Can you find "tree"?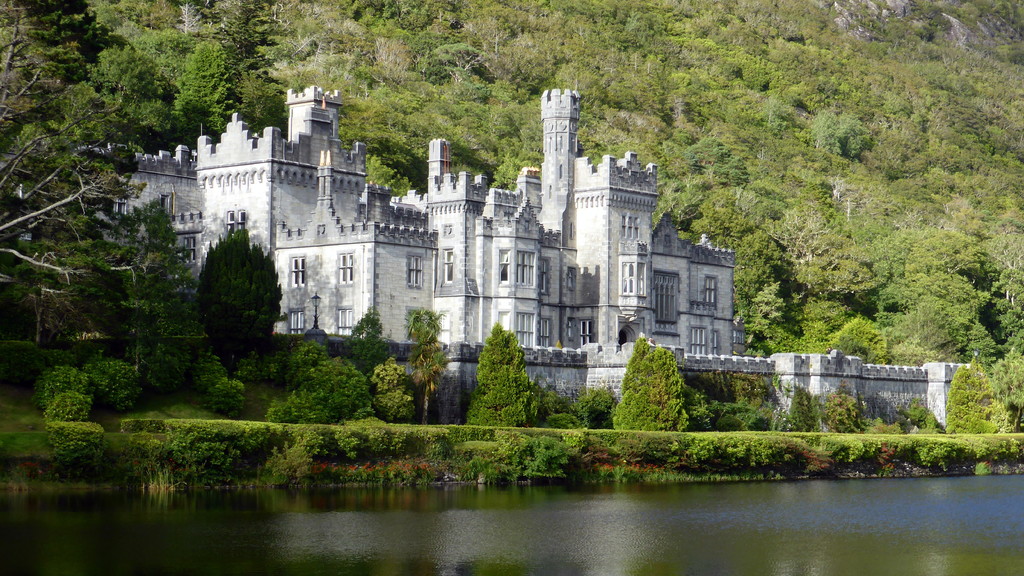
Yes, bounding box: [939, 357, 1015, 436].
